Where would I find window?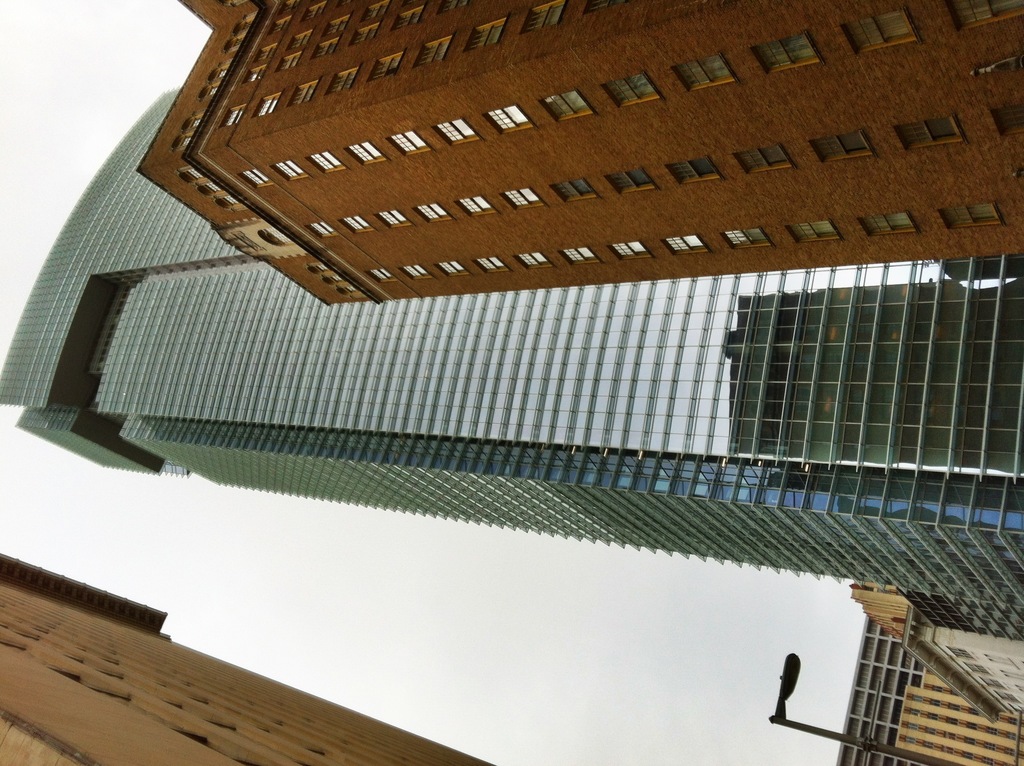
At Rect(370, 265, 394, 280).
